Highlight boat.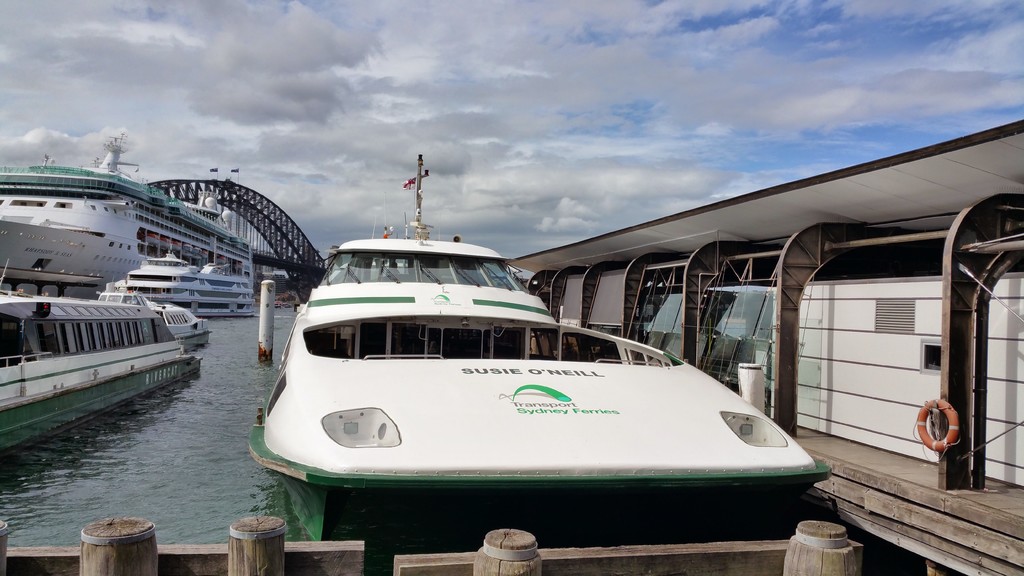
Highlighted region: (left=255, top=156, right=878, bottom=524).
